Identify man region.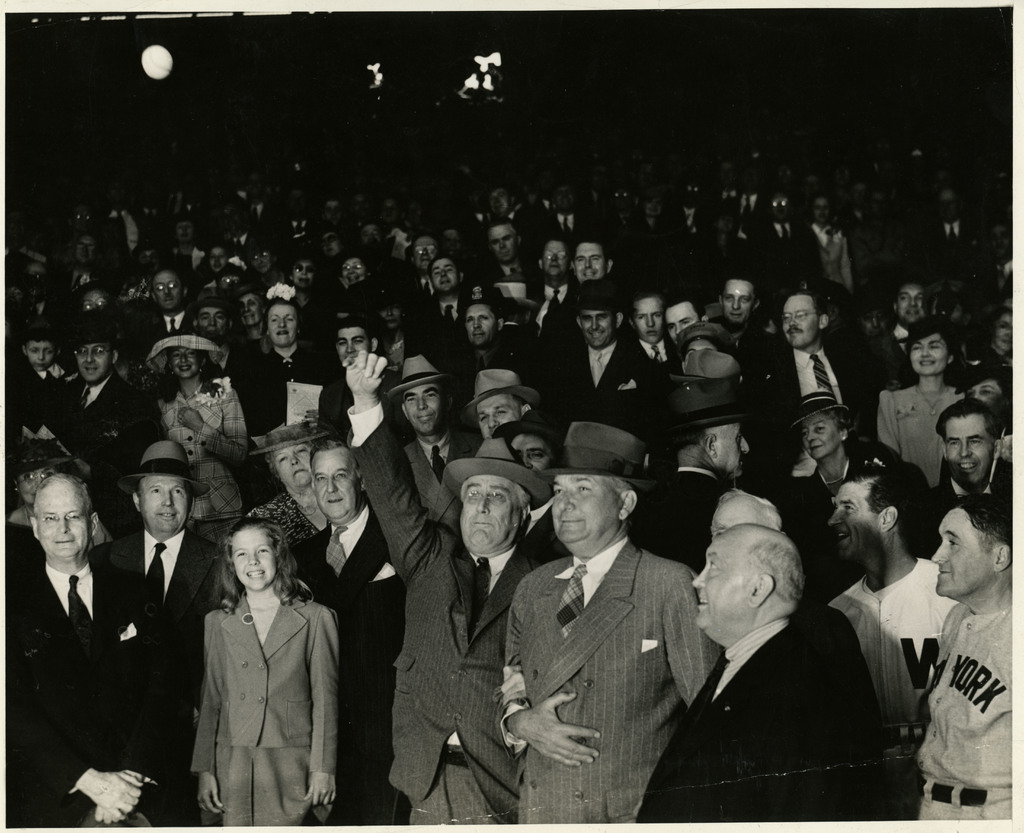
Region: 767 284 877 424.
